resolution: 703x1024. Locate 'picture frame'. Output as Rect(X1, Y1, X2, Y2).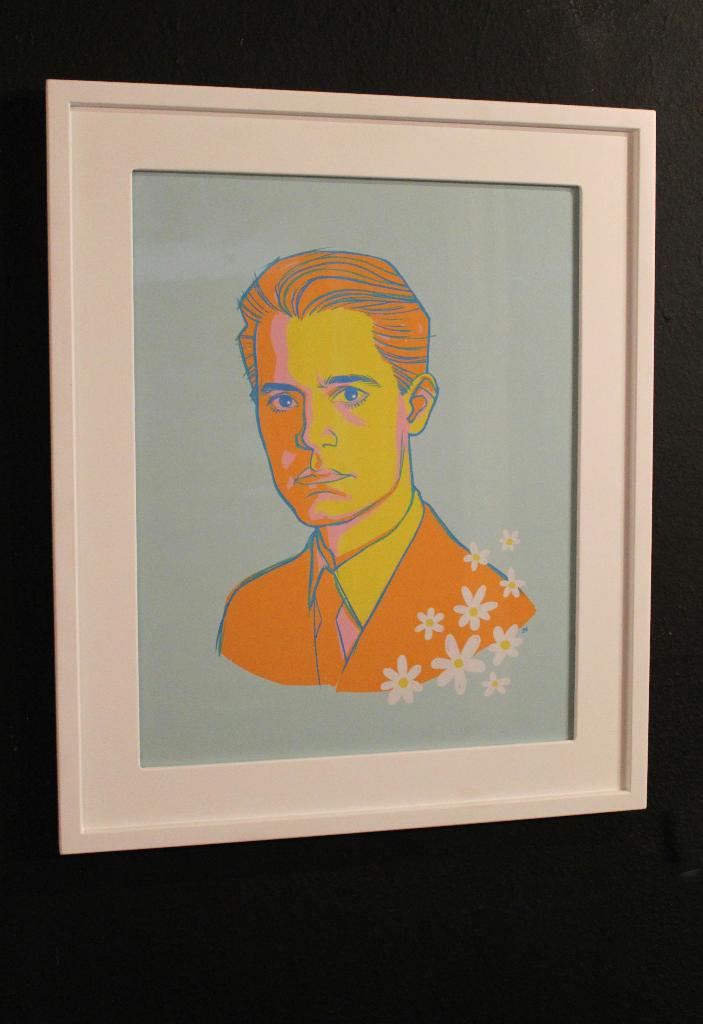
Rect(38, 76, 656, 851).
